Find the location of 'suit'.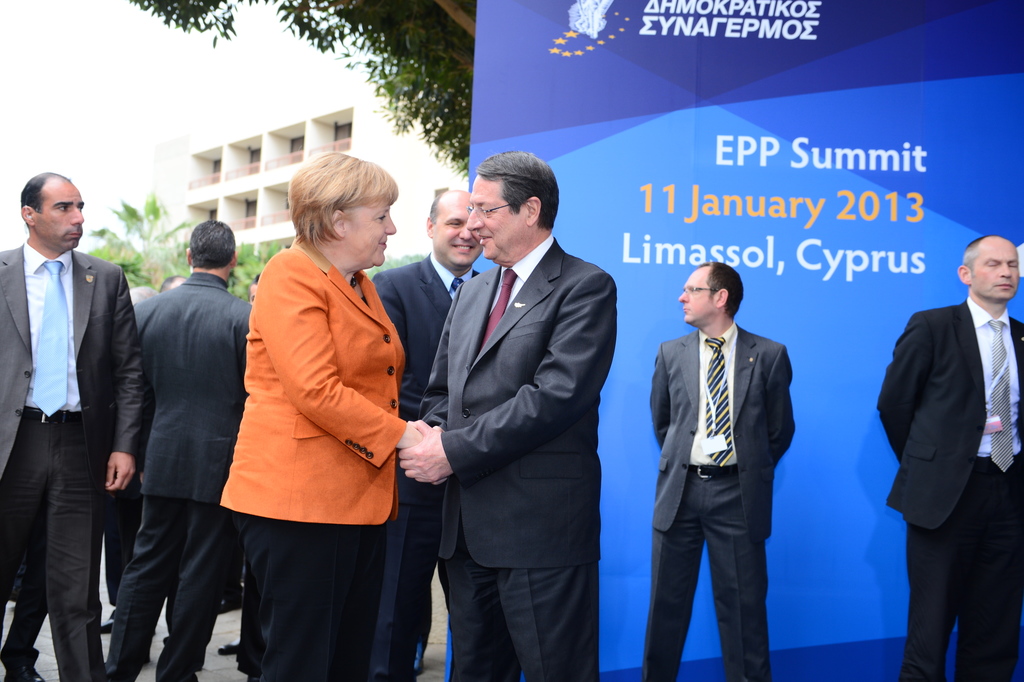
Location: box=[882, 292, 1022, 681].
